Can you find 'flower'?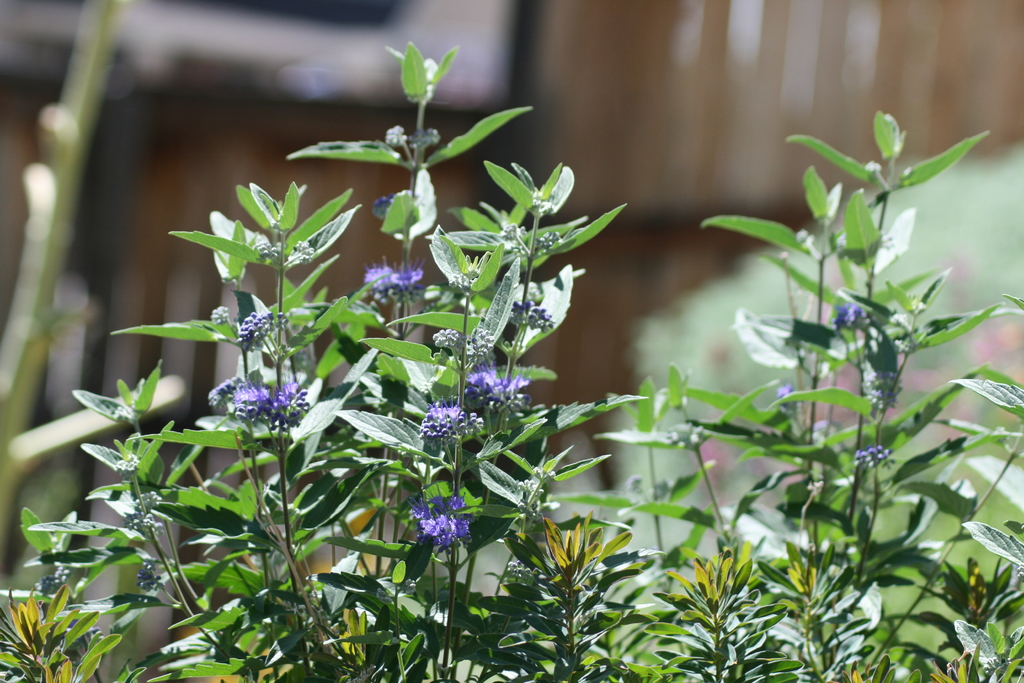
Yes, bounding box: <region>358, 263, 394, 300</region>.
